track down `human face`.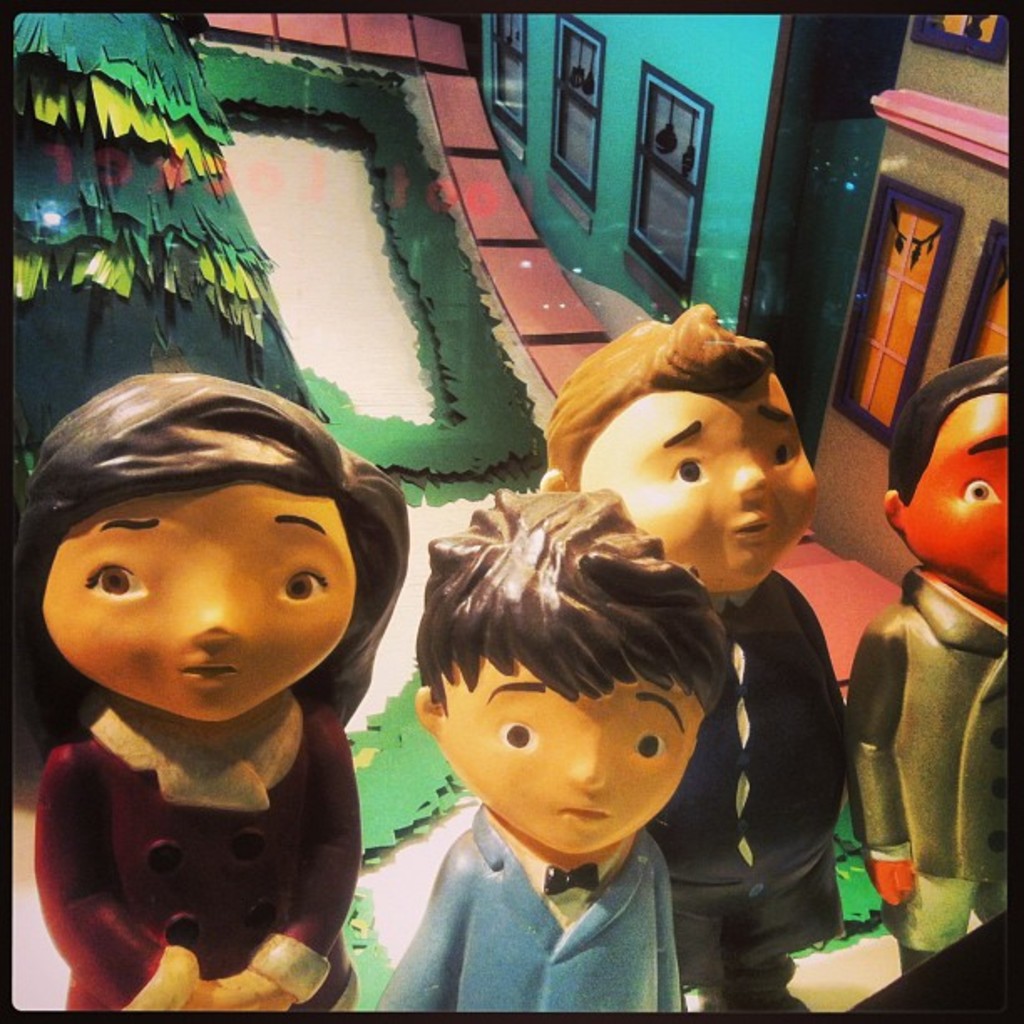
Tracked to box=[907, 392, 1012, 582].
